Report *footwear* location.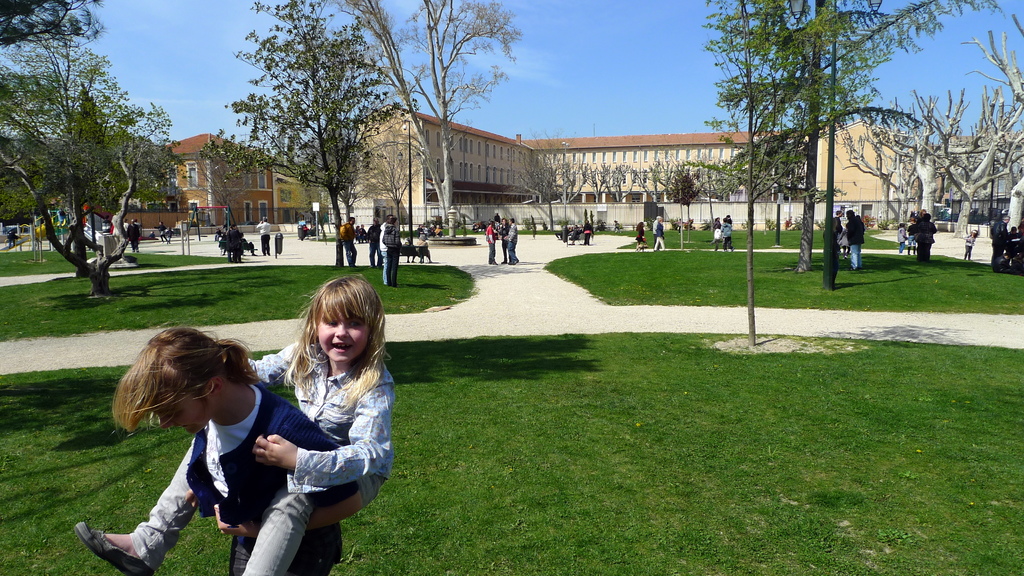
Report: x1=76, y1=522, x2=154, y2=575.
